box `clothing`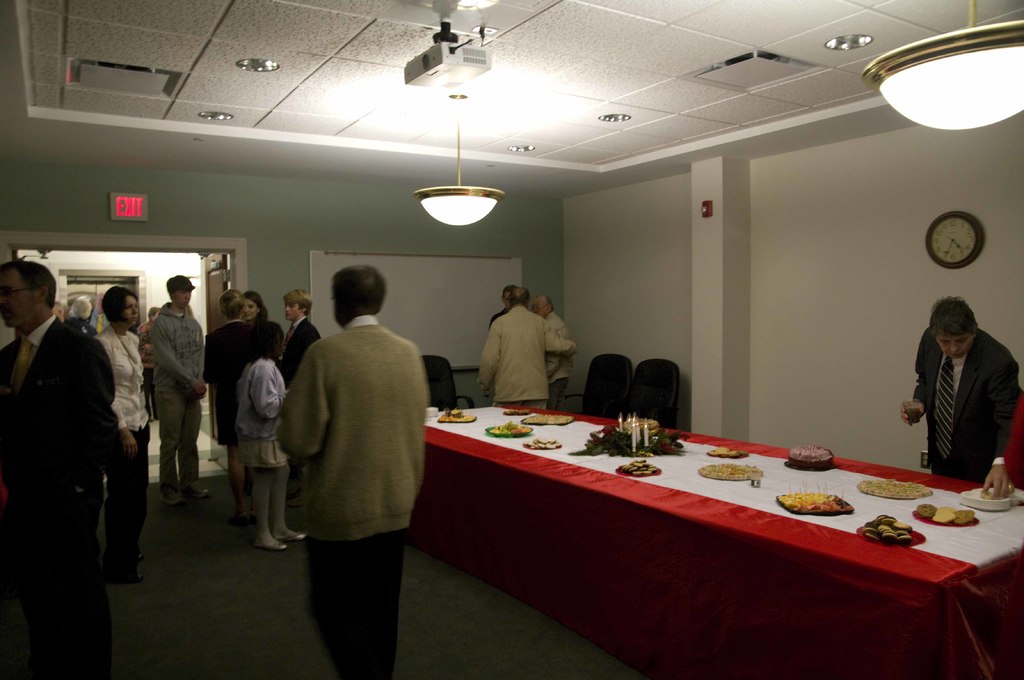
bbox=[281, 314, 319, 391]
